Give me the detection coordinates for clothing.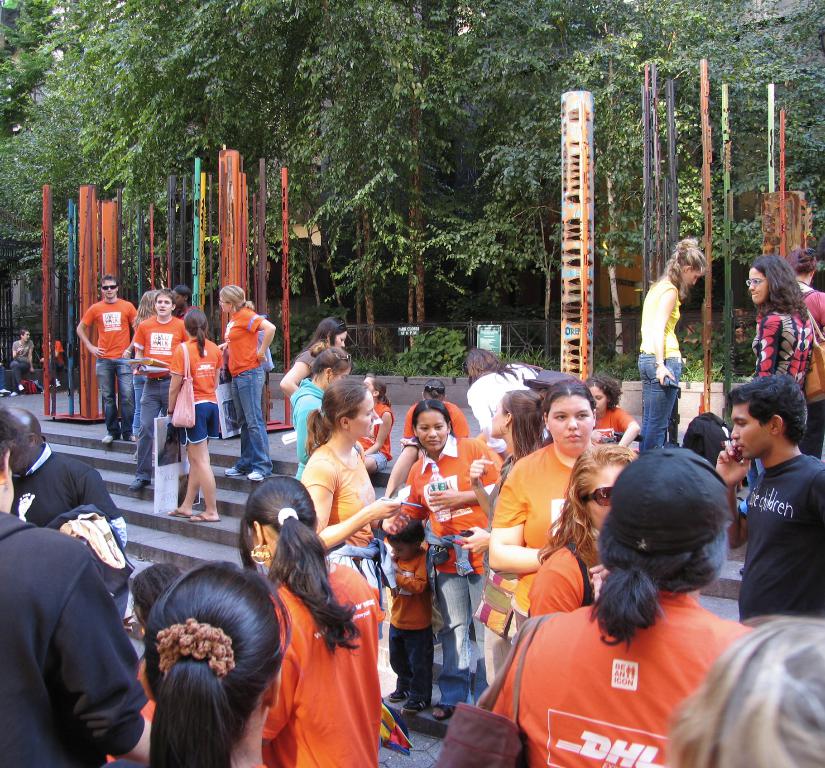
(268,571,396,767).
